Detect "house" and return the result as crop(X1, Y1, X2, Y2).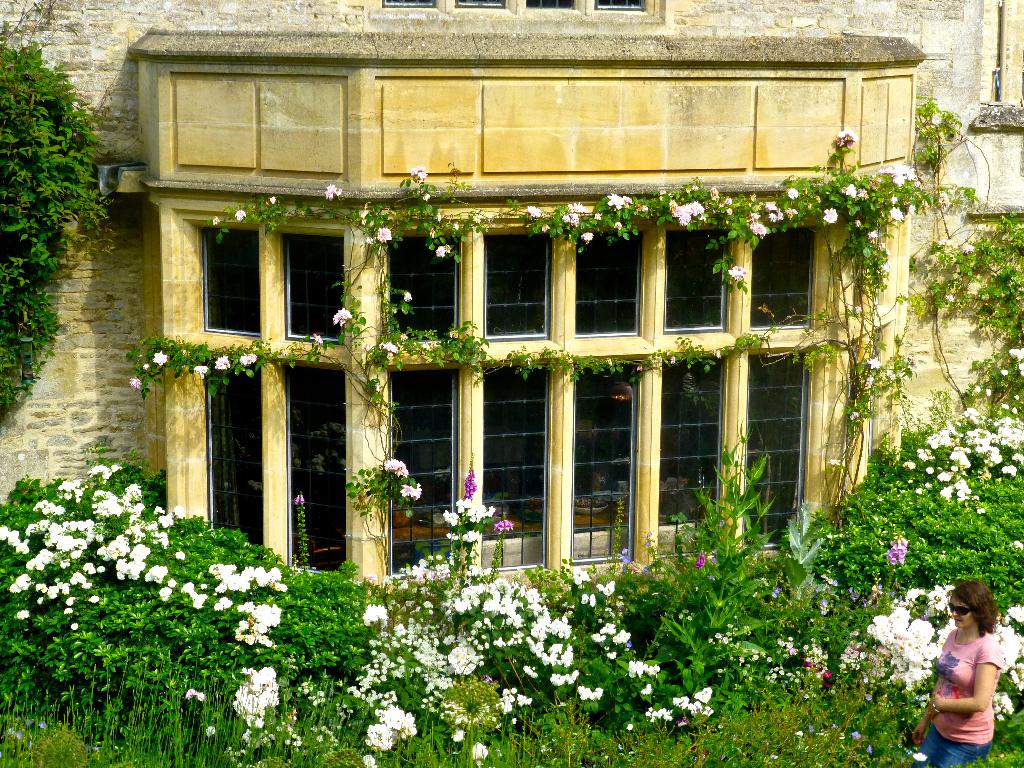
crop(75, 25, 974, 692).
